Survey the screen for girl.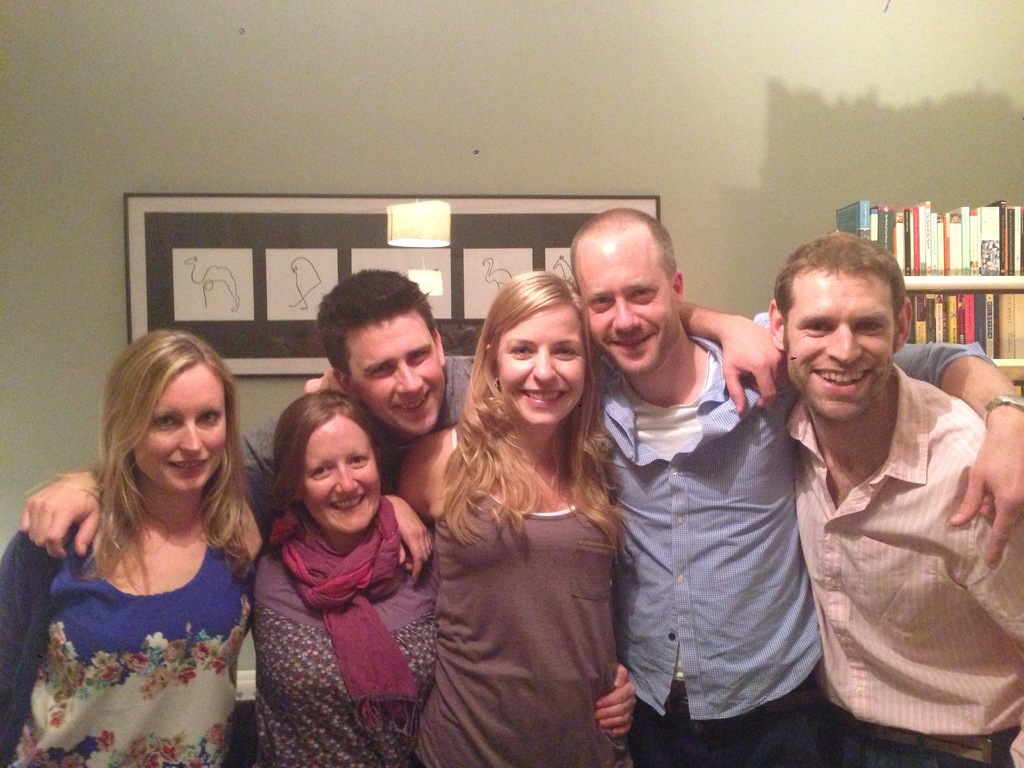
Survey found: <region>0, 330, 433, 767</region>.
